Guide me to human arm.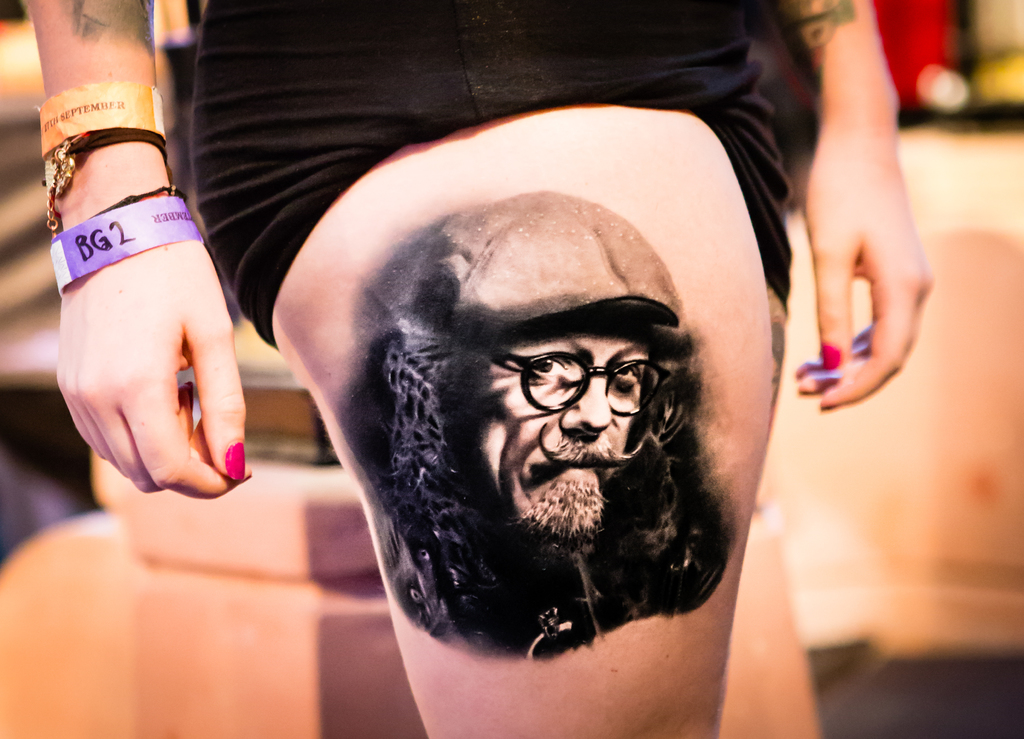
Guidance: l=51, t=0, r=252, b=491.
